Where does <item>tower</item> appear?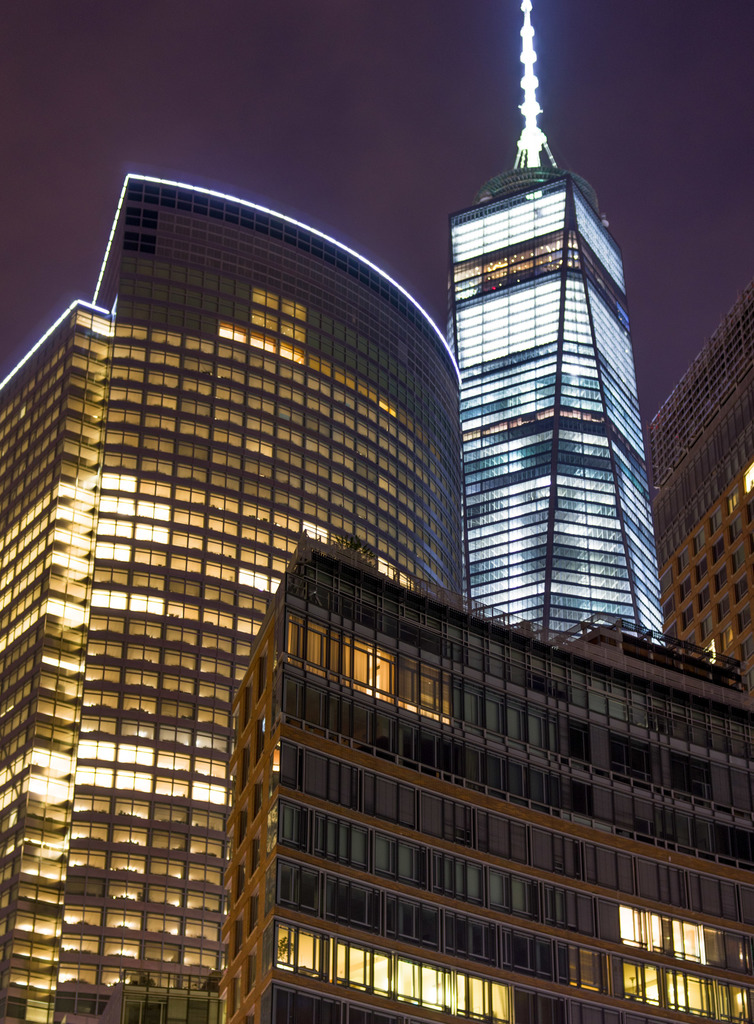
Appears at 647, 273, 753, 669.
